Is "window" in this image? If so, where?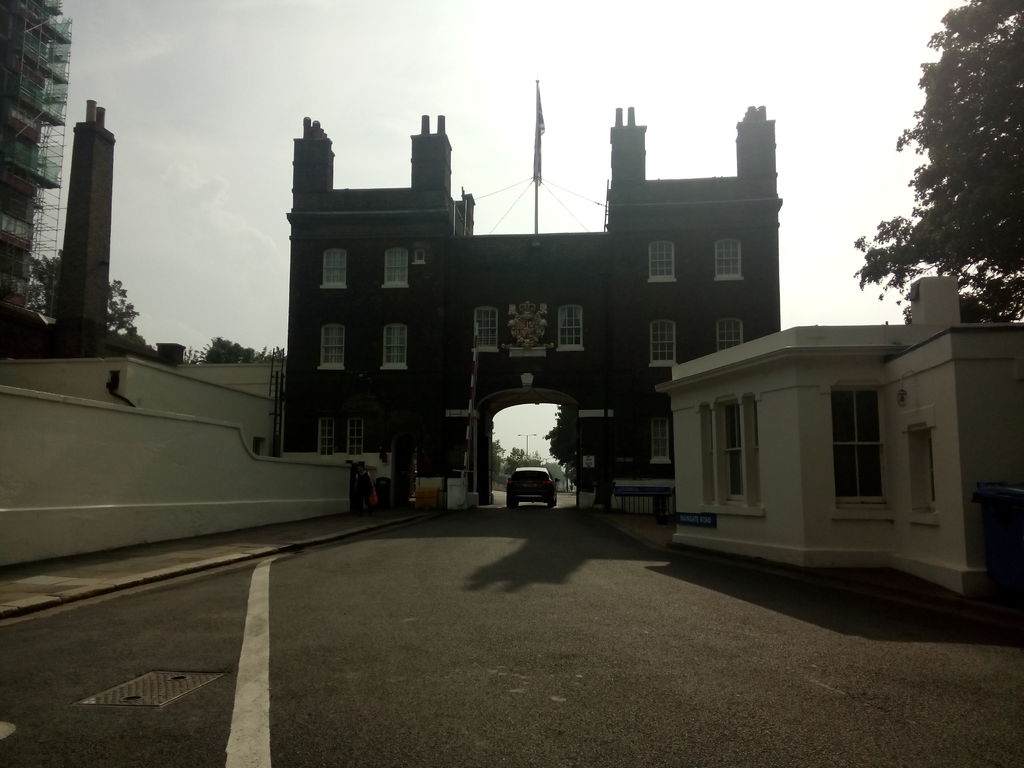
Yes, at rect(321, 322, 346, 372).
